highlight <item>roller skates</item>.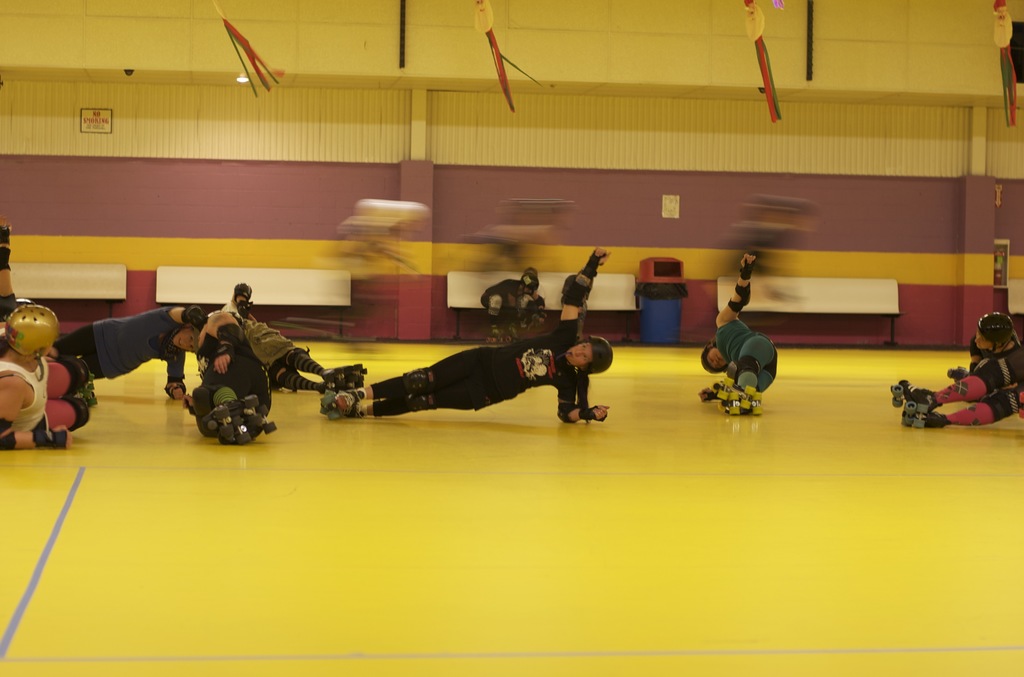
Highlighted region: 900 401 943 430.
